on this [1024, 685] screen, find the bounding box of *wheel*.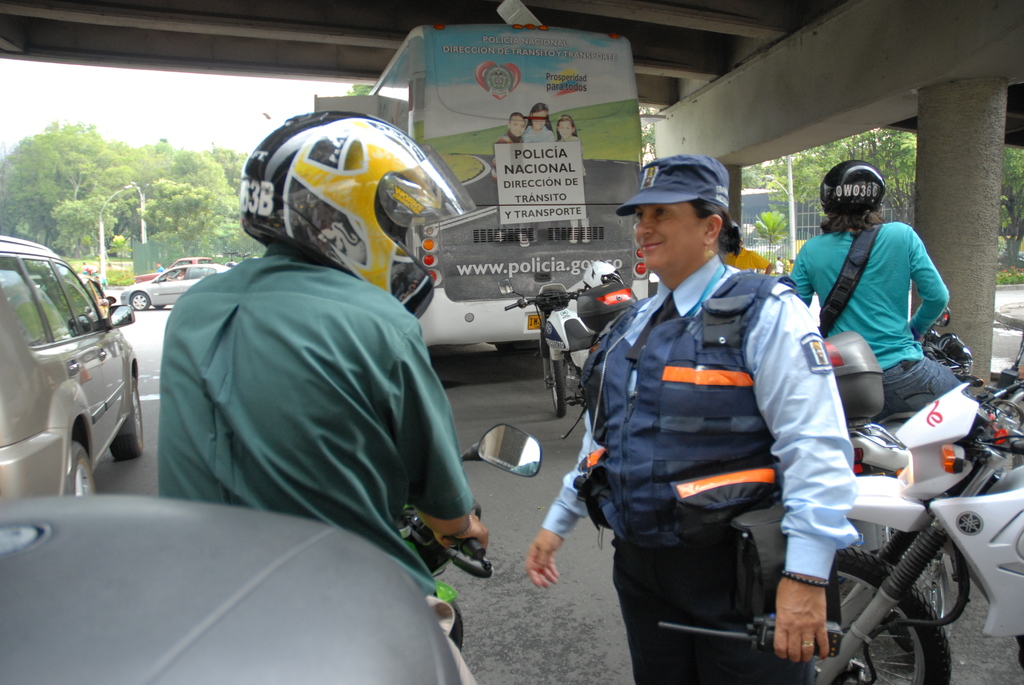
Bounding box: crop(548, 359, 564, 416).
